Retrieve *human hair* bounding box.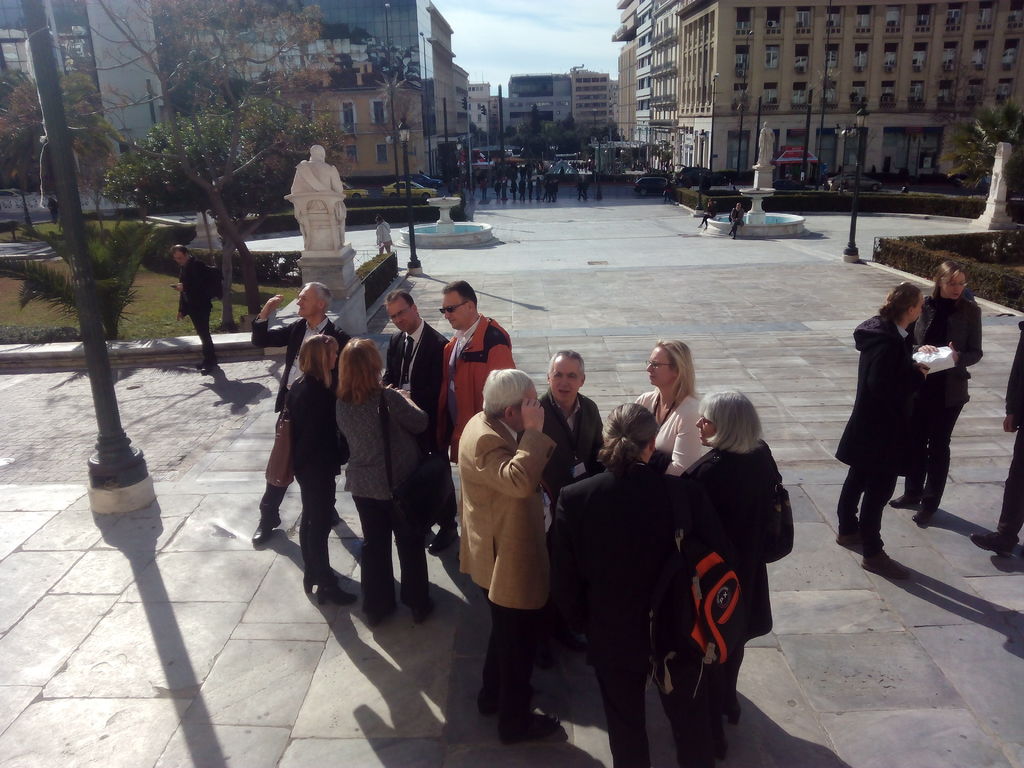
Bounding box: bbox=[304, 282, 333, 303].
